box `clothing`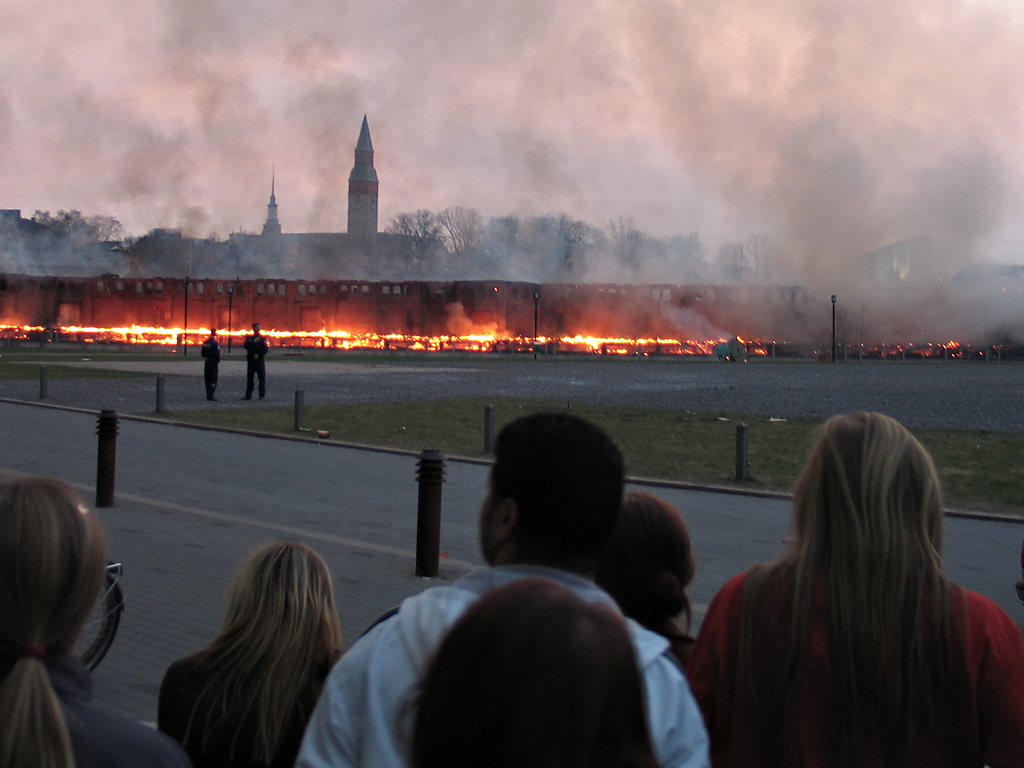
pyautogui.locateOnScreen(19, 690, 192, 767)
